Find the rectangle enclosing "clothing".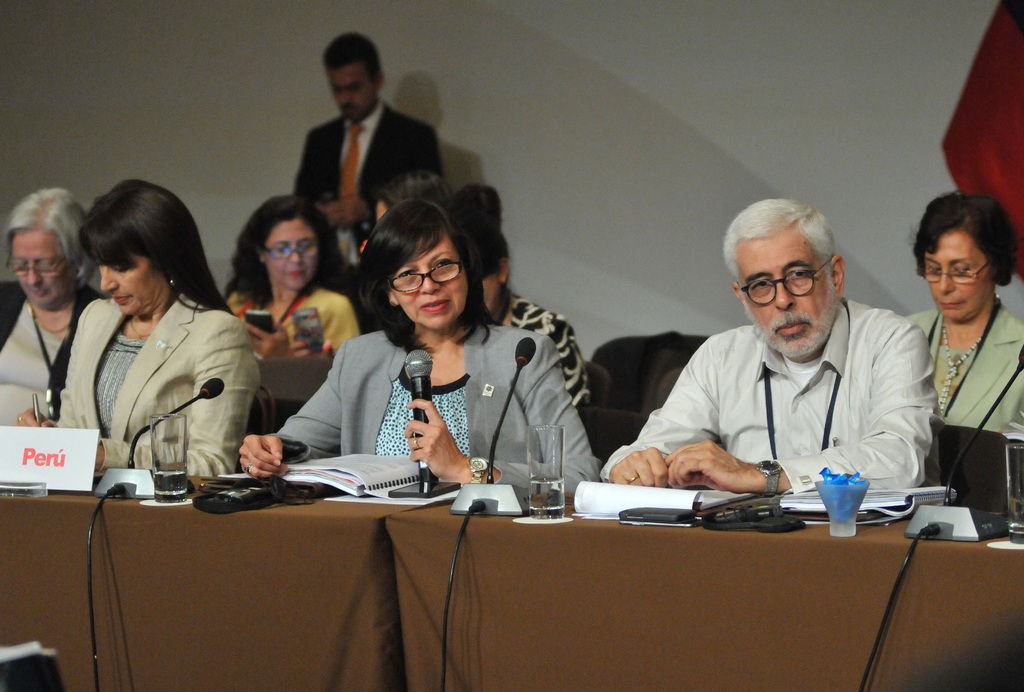
bbox=(52, 295, 262, 476).
